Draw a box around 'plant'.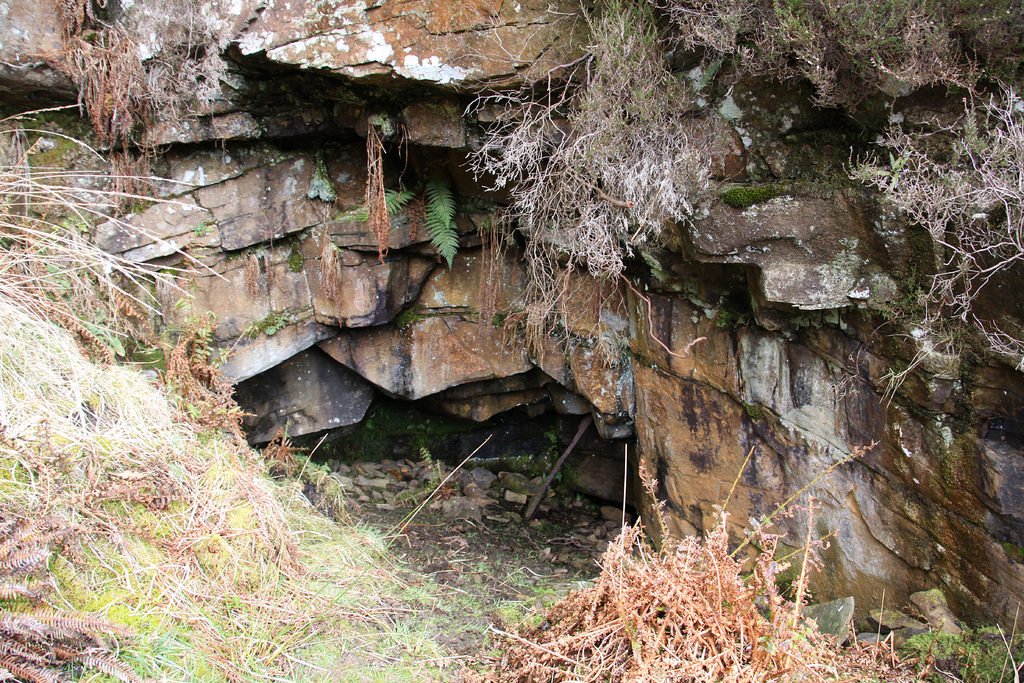
bbox(459, 436, 969, 682).
